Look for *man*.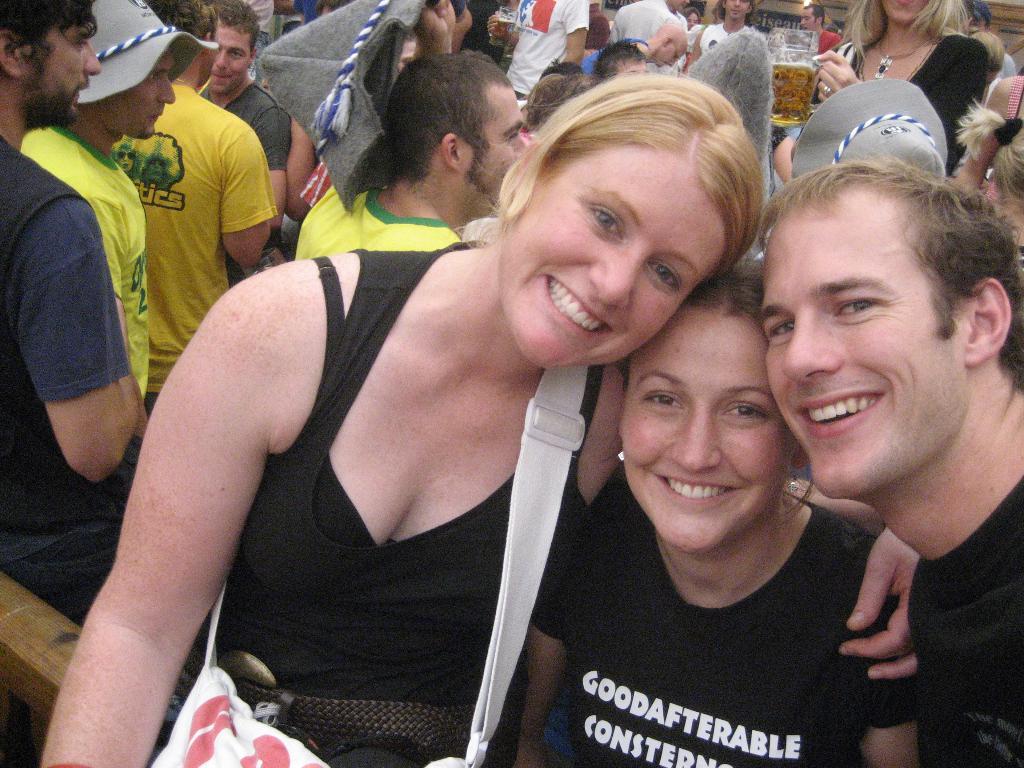
Found: bbox=(0, 0, 147, 767).
